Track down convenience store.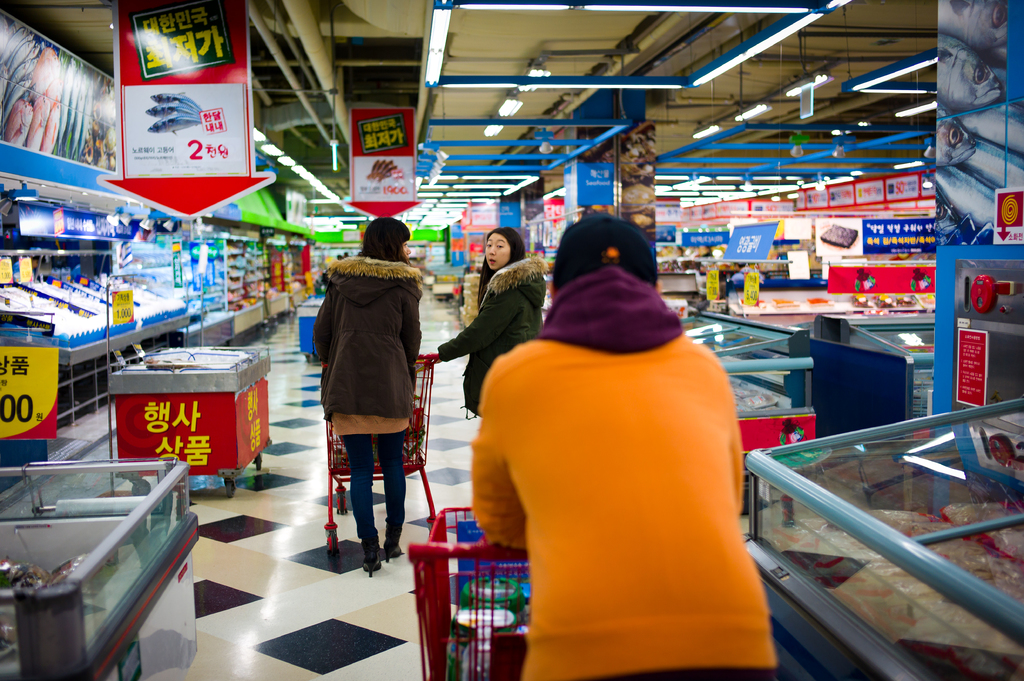
Tracked to locate(0, 0, 1023, 680).
